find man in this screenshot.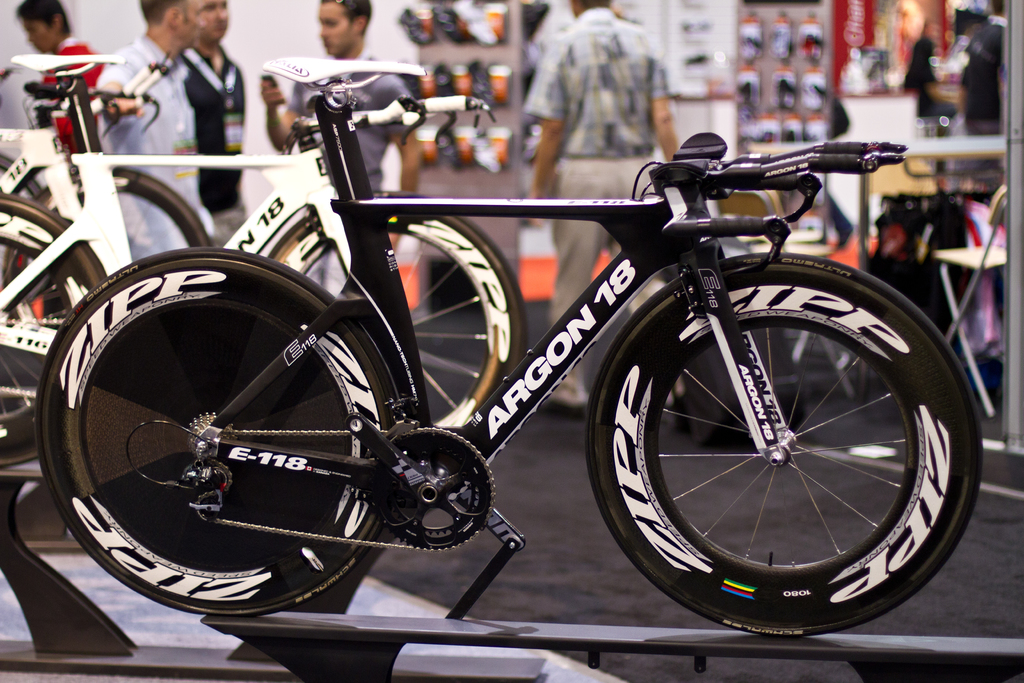
The bounding box for man is [520, 0, 684, 397].
